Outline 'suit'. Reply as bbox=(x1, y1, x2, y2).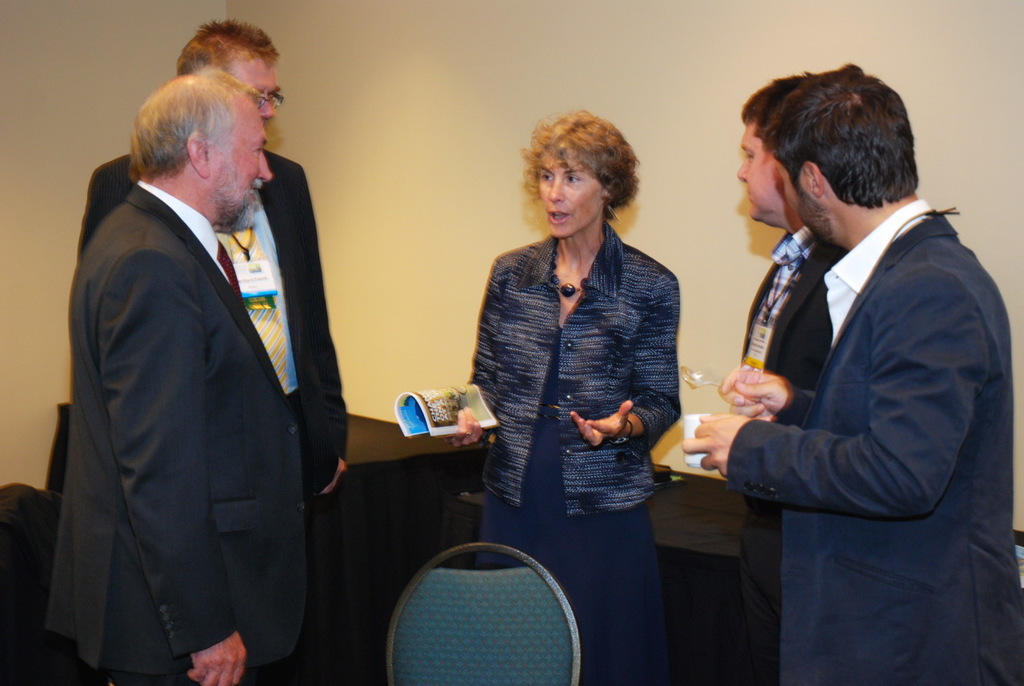
bbox=(720, 201, 1023, 685).
